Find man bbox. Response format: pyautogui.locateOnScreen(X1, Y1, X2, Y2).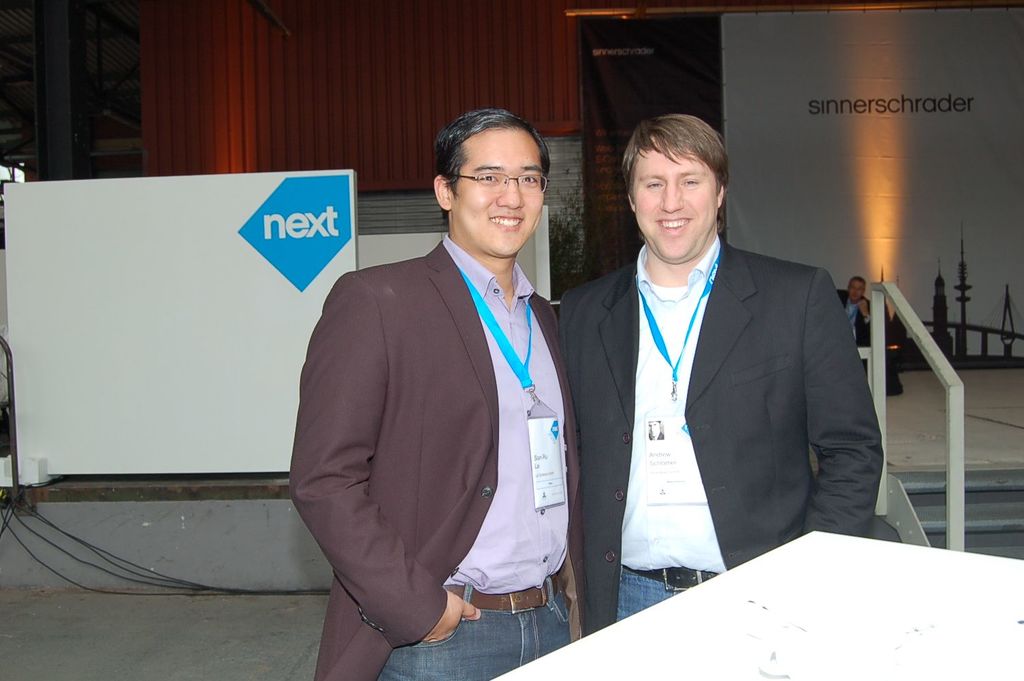
pyautogui.locateOnScreen(556, 113, 882, 646).
